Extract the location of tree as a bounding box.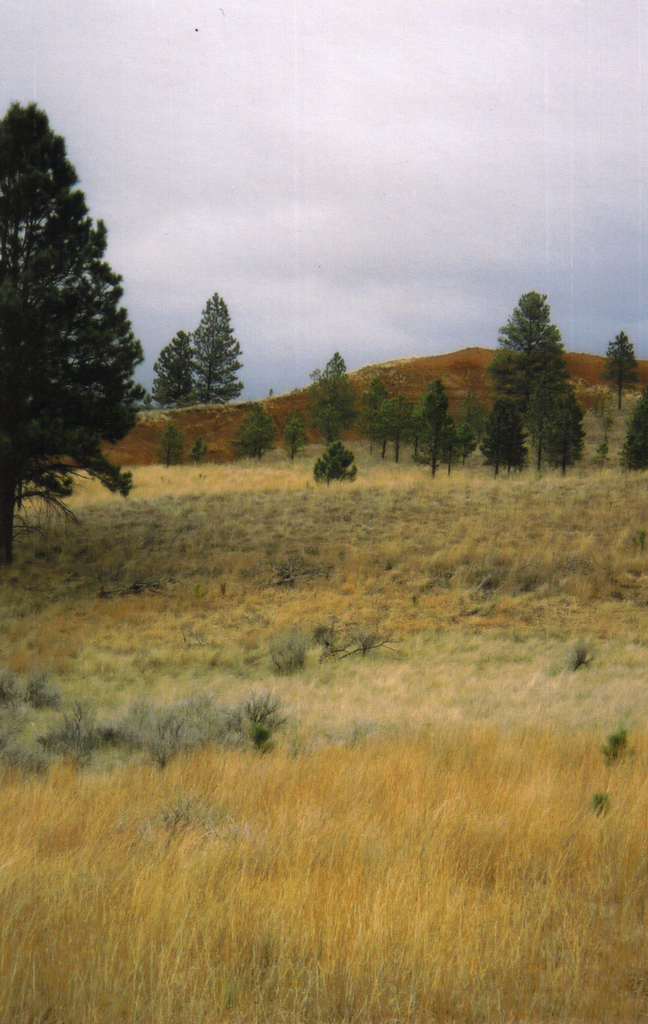
x1=489, y1=283, x2=576, y2=421.
